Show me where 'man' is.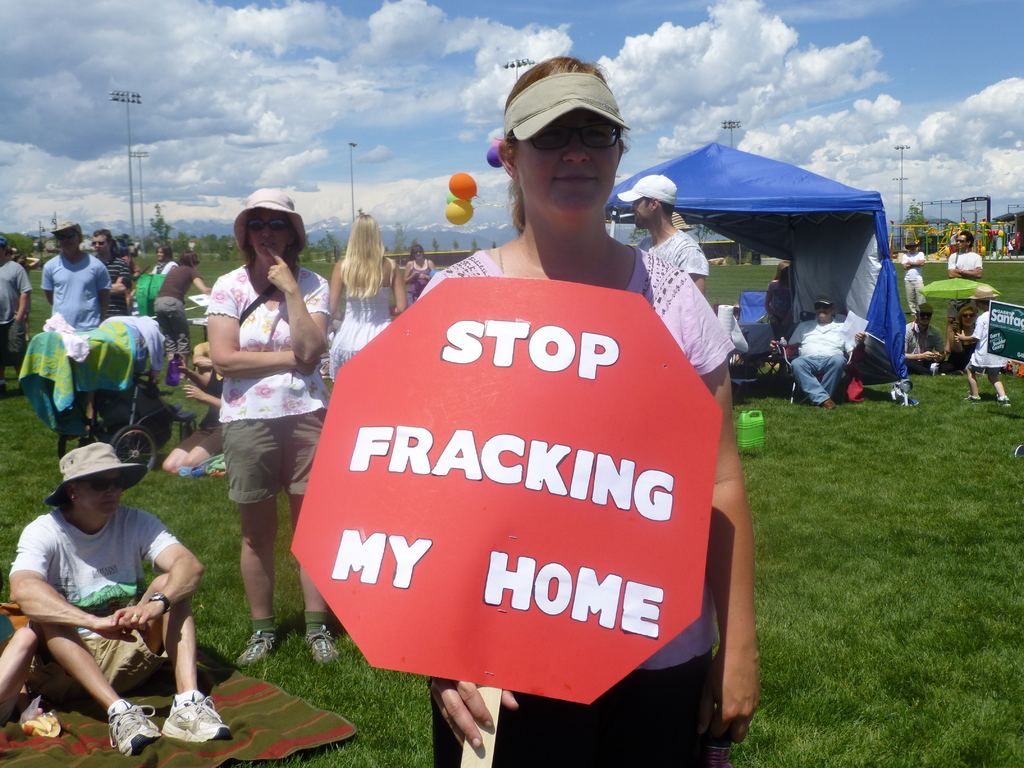
'man' is at l=945, t=232, r=986, b=282.
